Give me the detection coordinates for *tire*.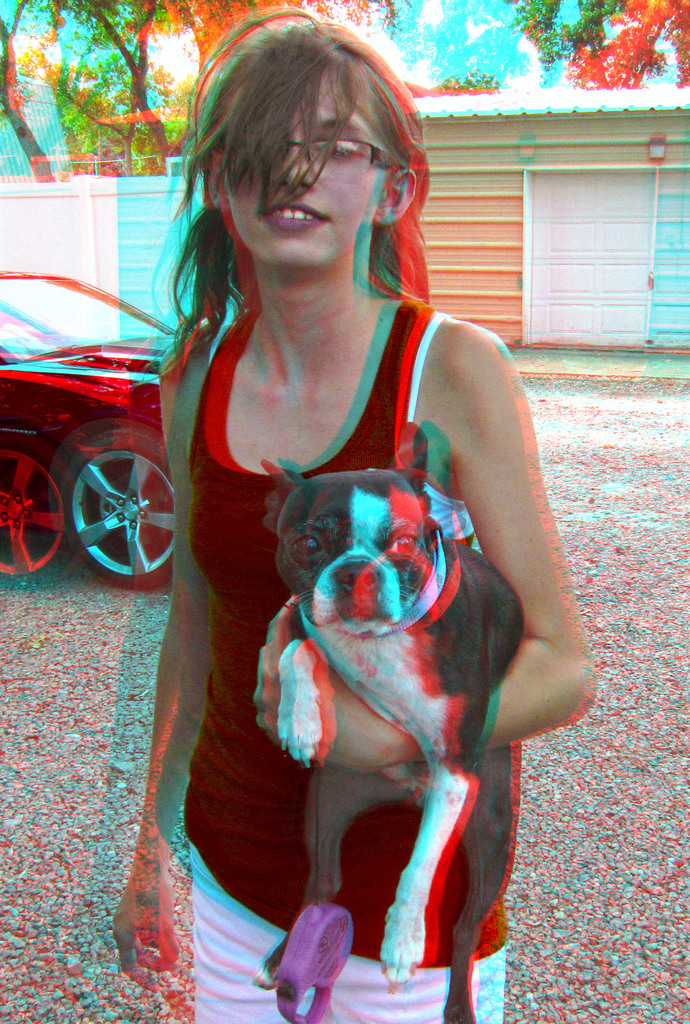
[x1=66, y1=437, x2=168, y2=582].
